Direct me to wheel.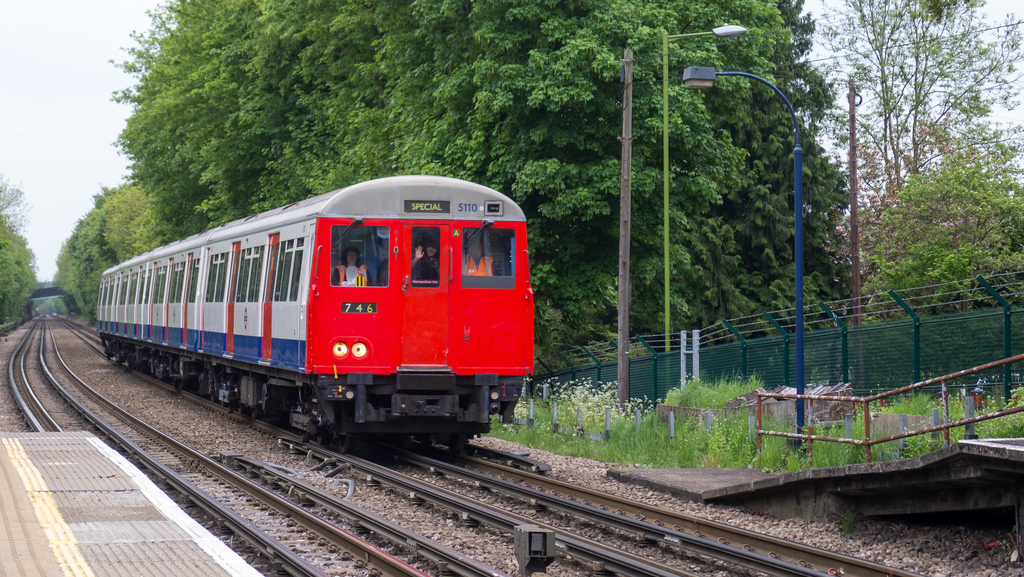
Direction: 237:402:243:414.
